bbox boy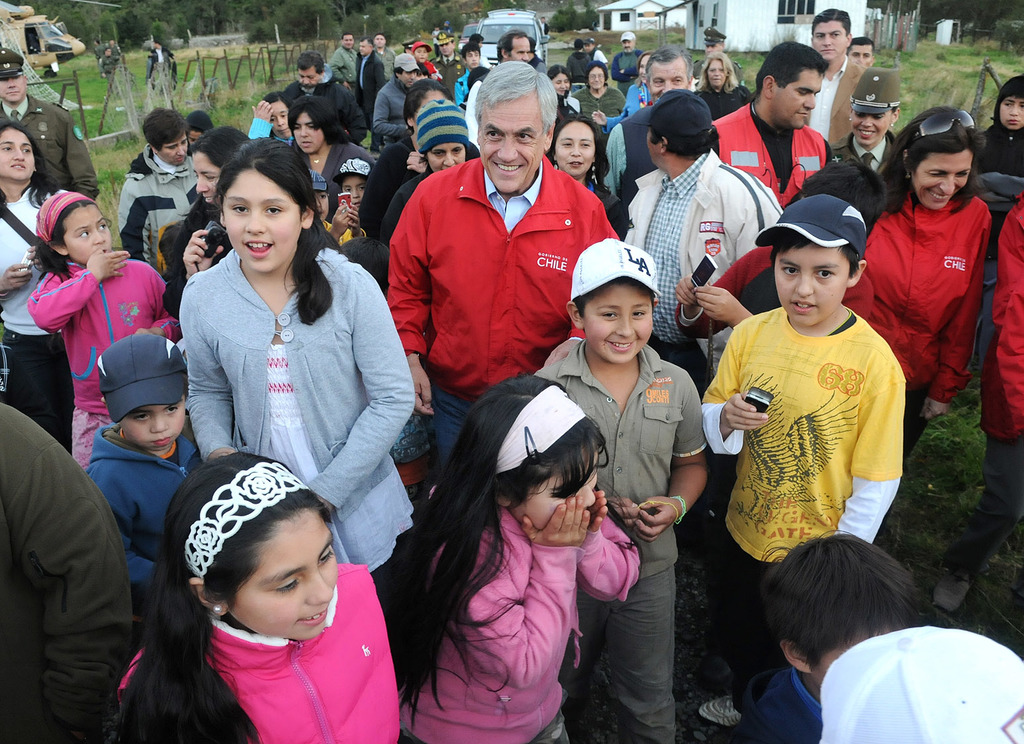
[731,535,917,743]
